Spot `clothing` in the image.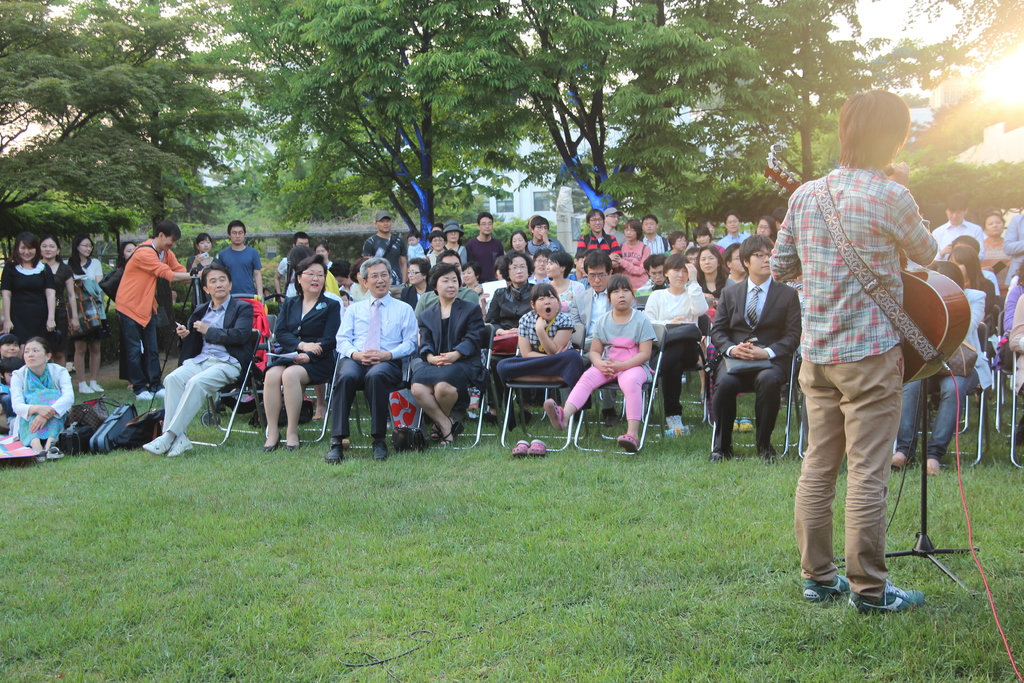
`clothing` found at box(465, 229, 503, 292).
